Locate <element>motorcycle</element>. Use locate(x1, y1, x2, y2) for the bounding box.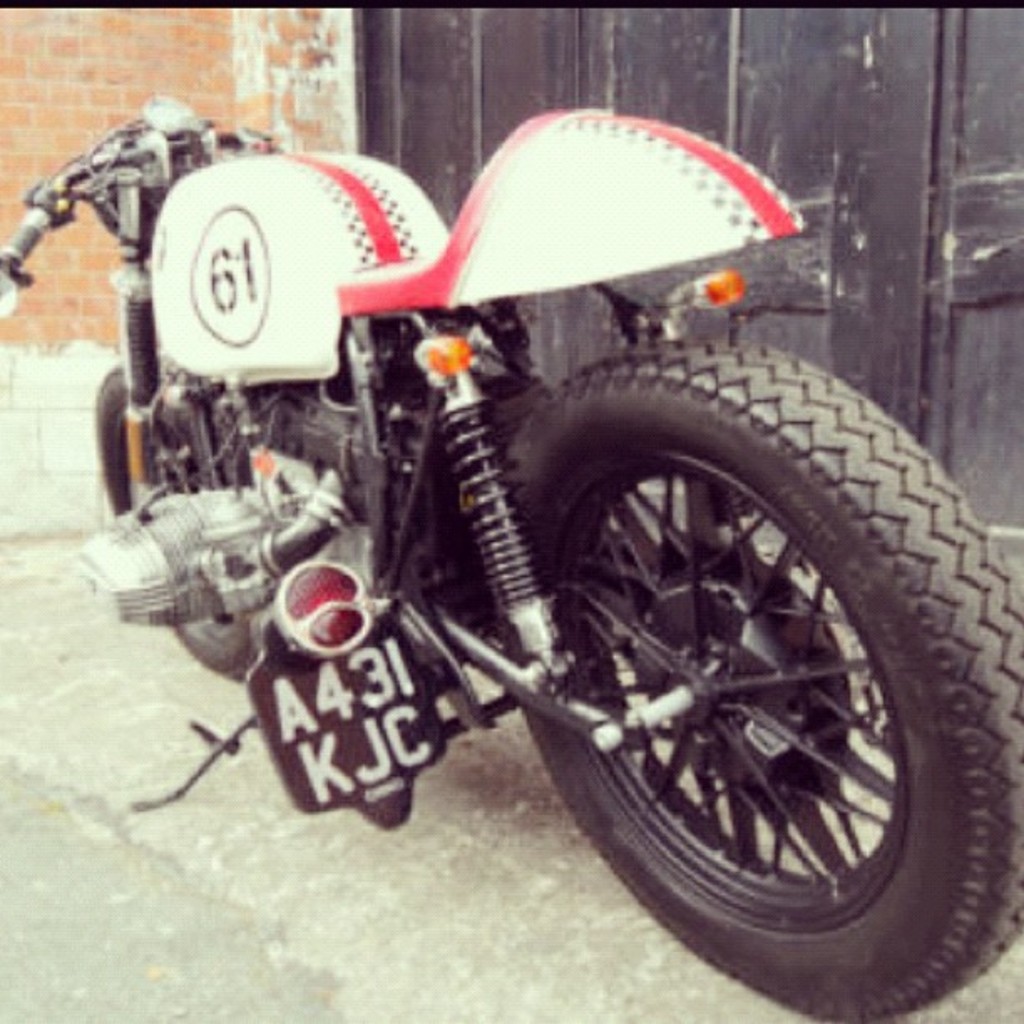
locate(177, 75, 1023, 1023).
